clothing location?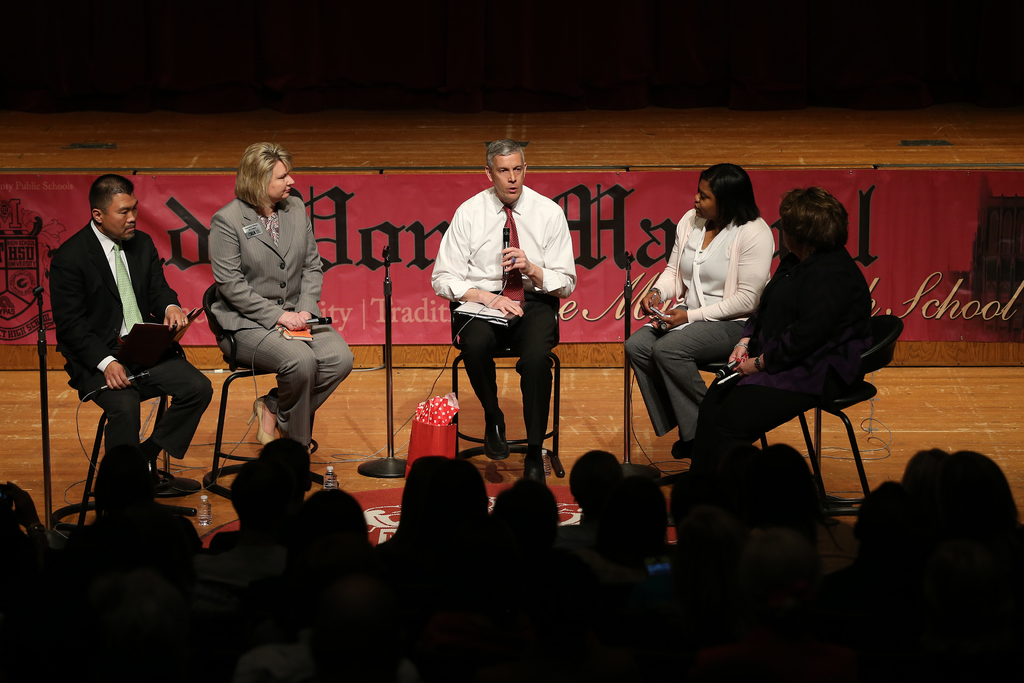
x1=692 y1=240 x2=872 y2=464
